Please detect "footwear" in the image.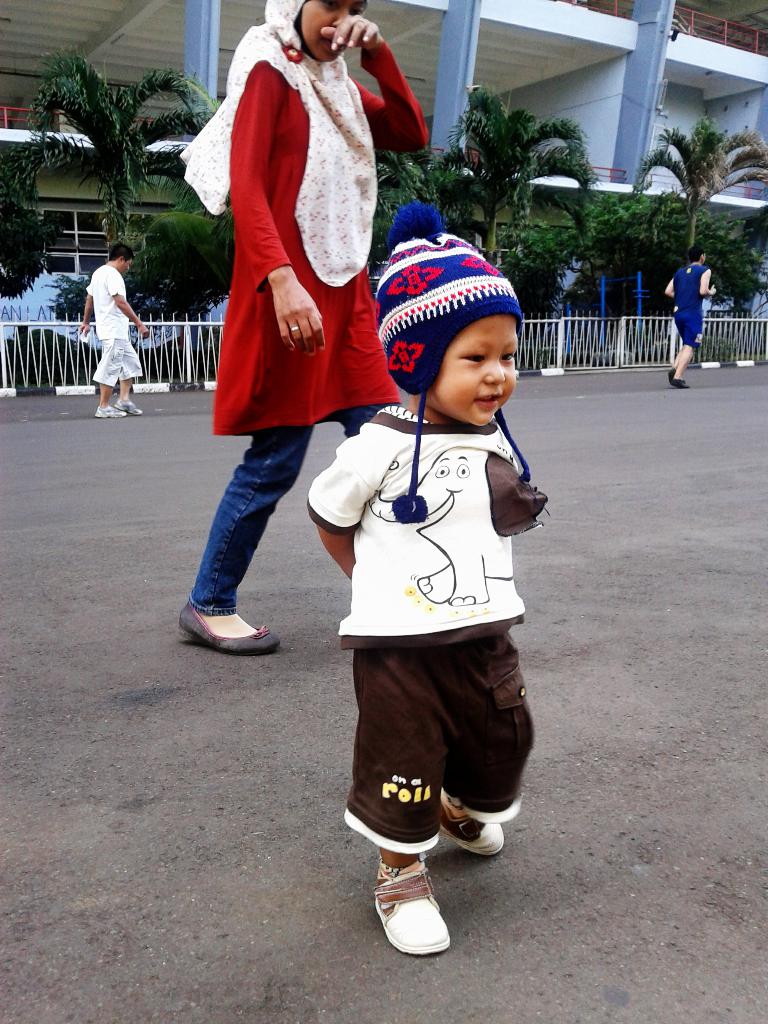
rect(90, 404, 129, 419).
